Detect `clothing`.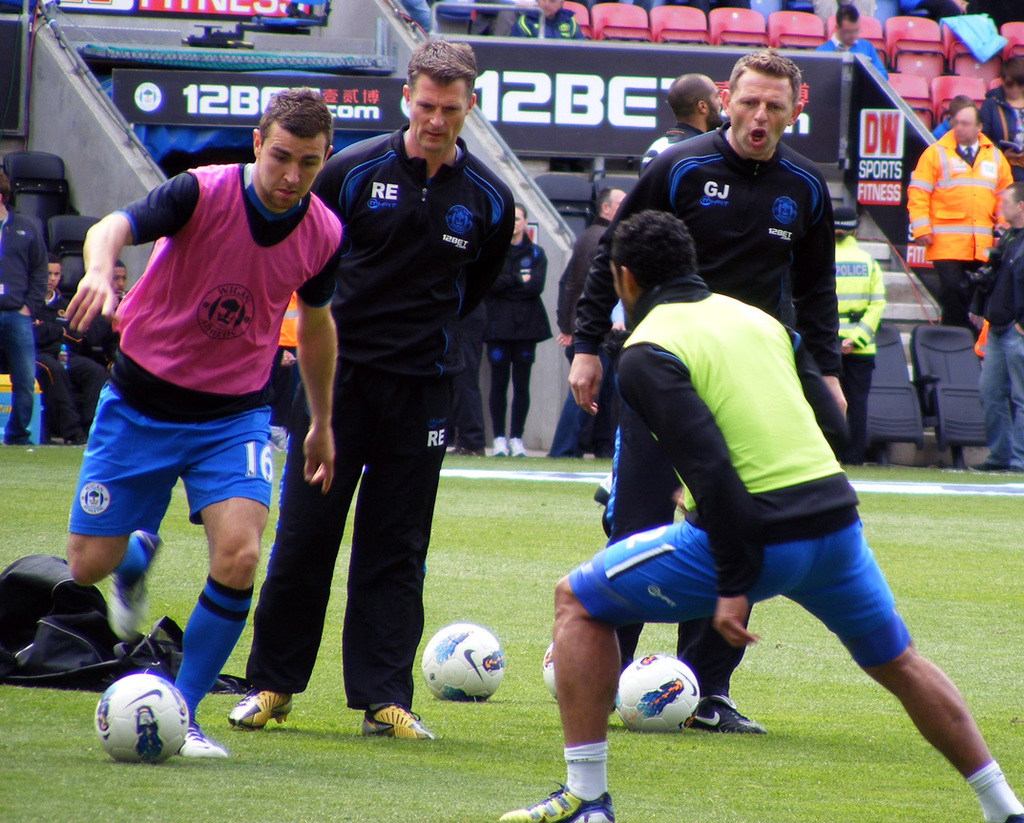
Detected at box=[565, 125, 838, 433].
